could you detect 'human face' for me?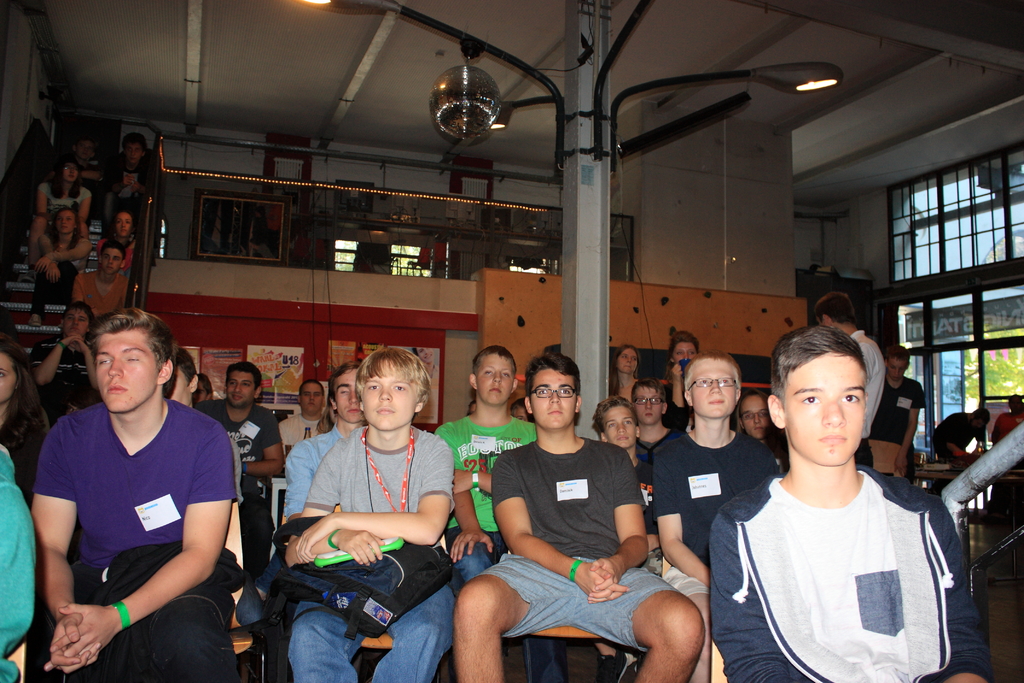
Detection result: detection(478, 355, 512, 406).
